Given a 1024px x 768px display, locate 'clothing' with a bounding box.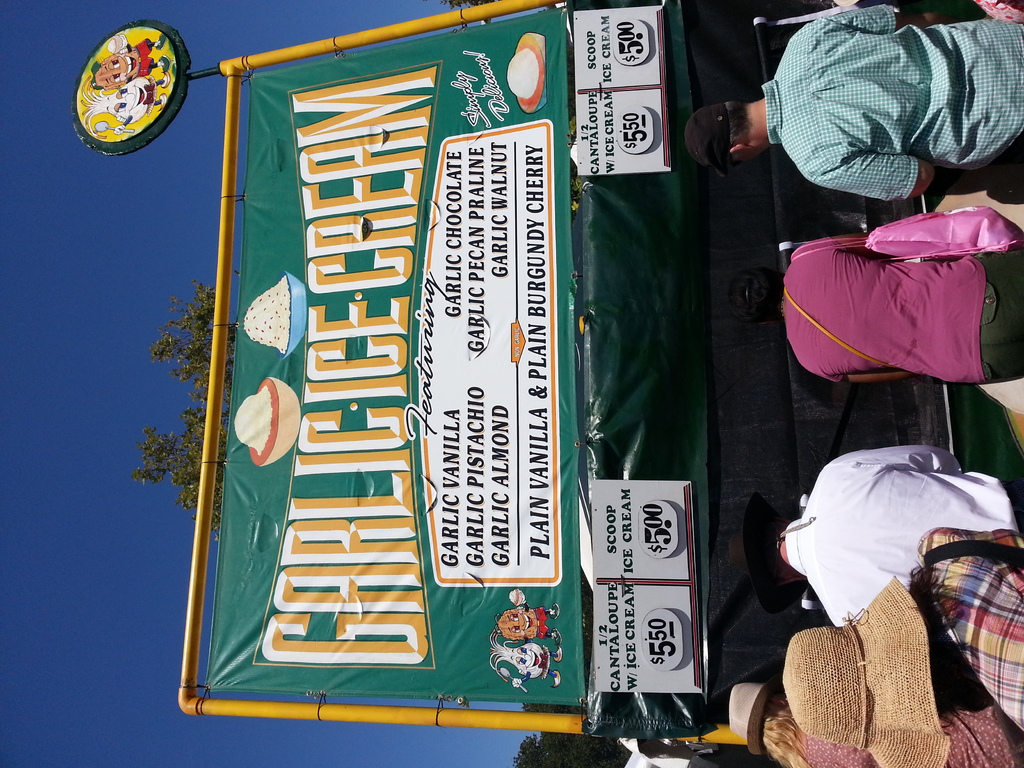
Located: l=746, t=8, r=1008, b=215.
